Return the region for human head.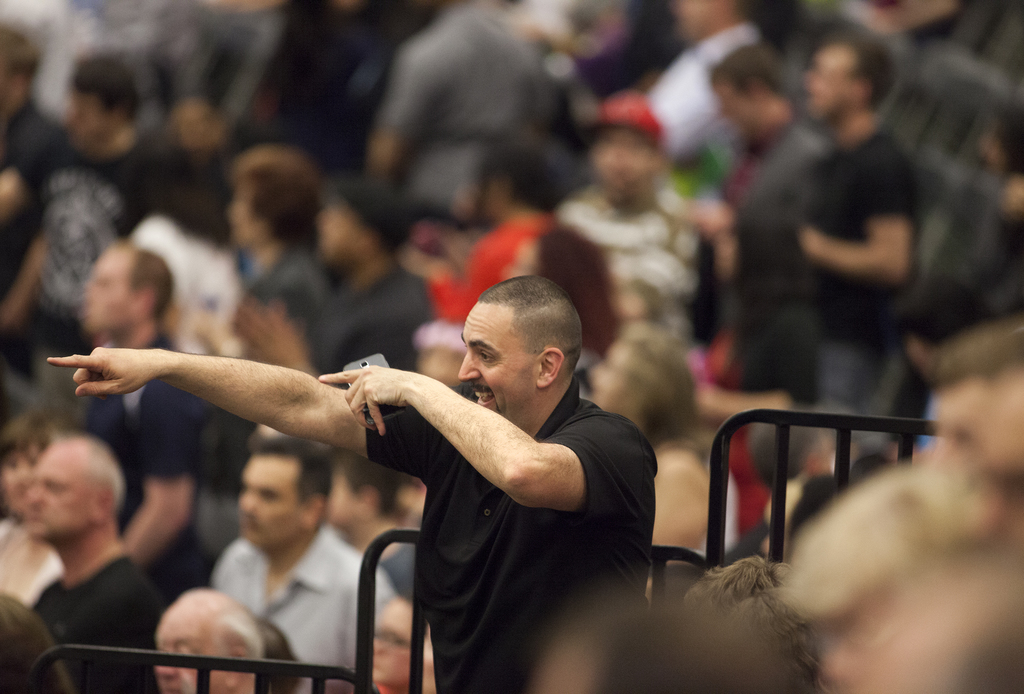
x1=234, y1=433, x2=336, y2=549.
